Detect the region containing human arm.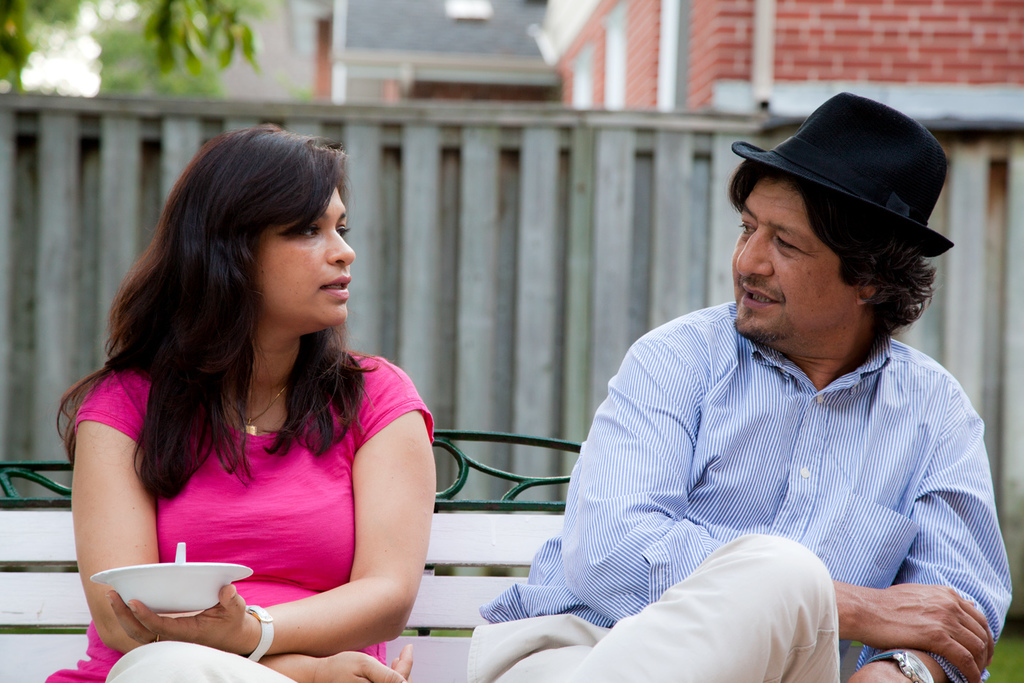
select_region(838, 366, 1023, 682).
